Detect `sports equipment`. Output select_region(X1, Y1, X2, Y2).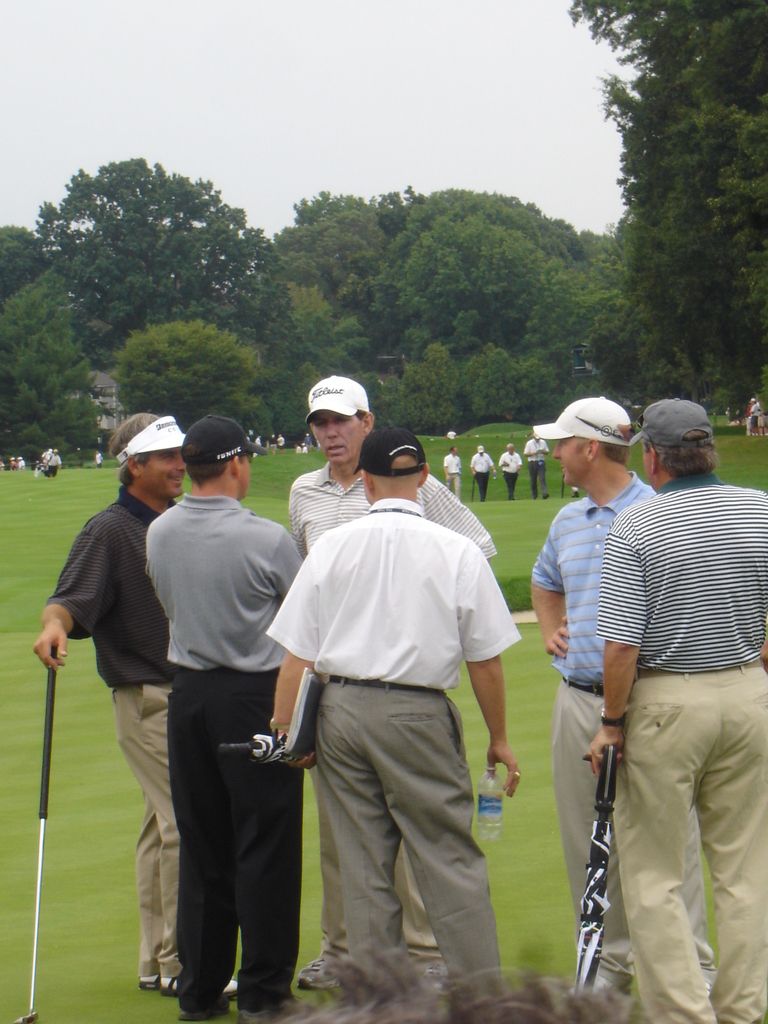
select_region(17, 652, 50, 1023).
